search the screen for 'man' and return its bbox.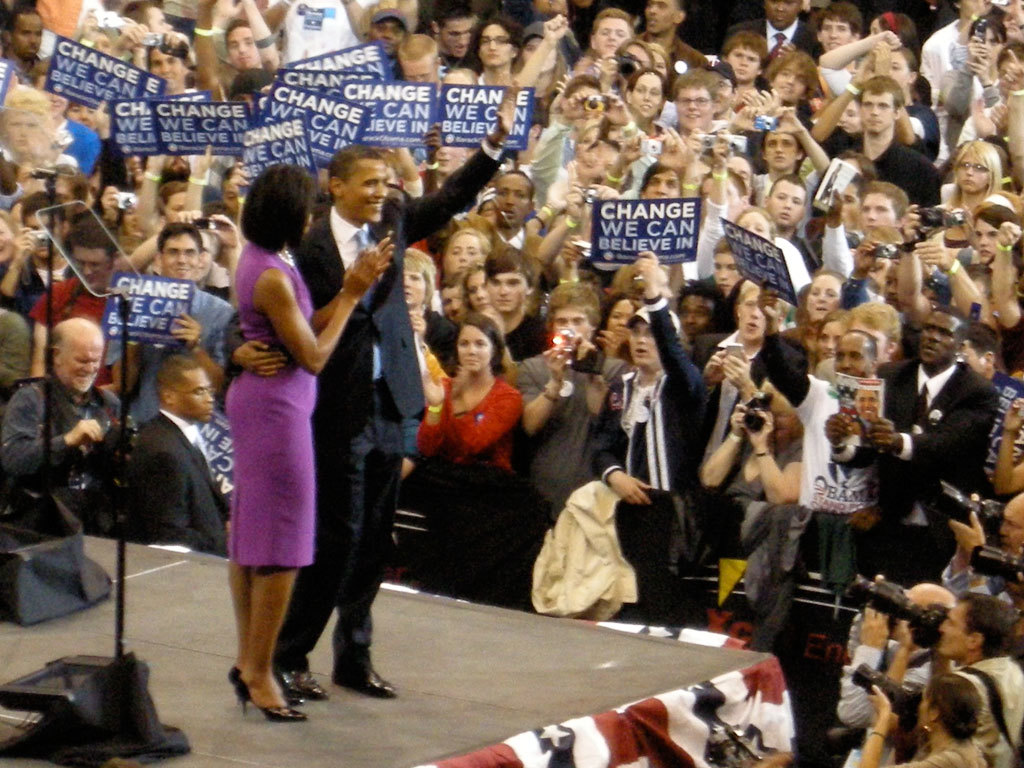
Found: [x1=833, y1=577, x2=956, y2=767].
